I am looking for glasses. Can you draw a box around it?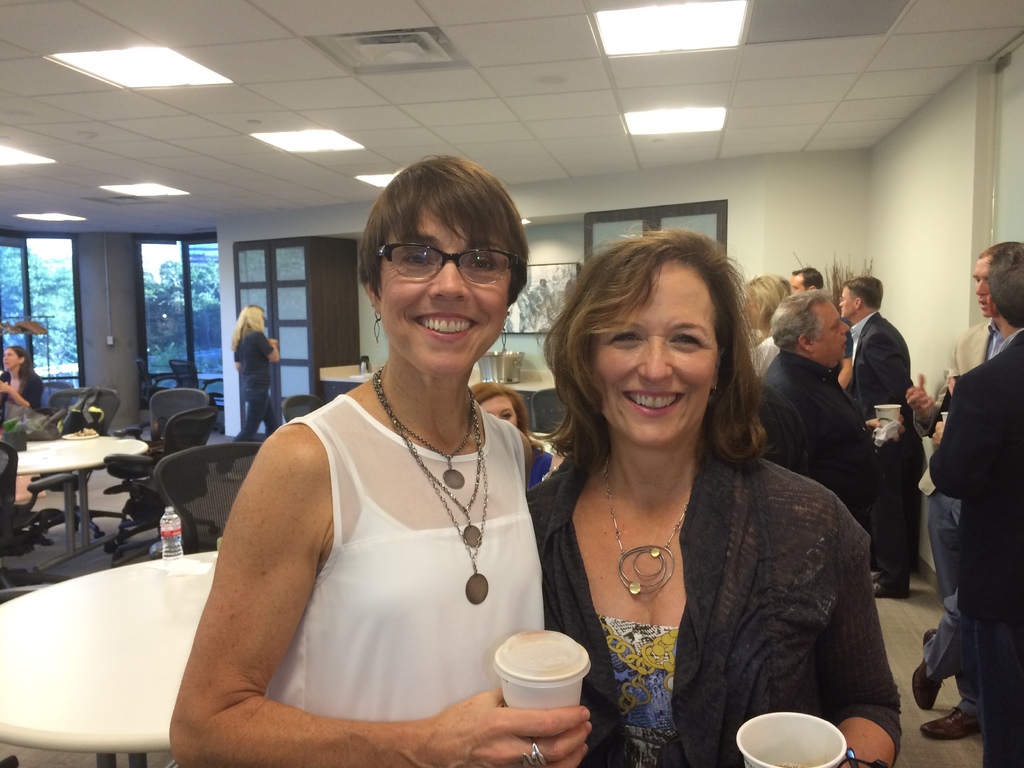
Sure, the bounding box is BBox(369, 237, 517, 292).
